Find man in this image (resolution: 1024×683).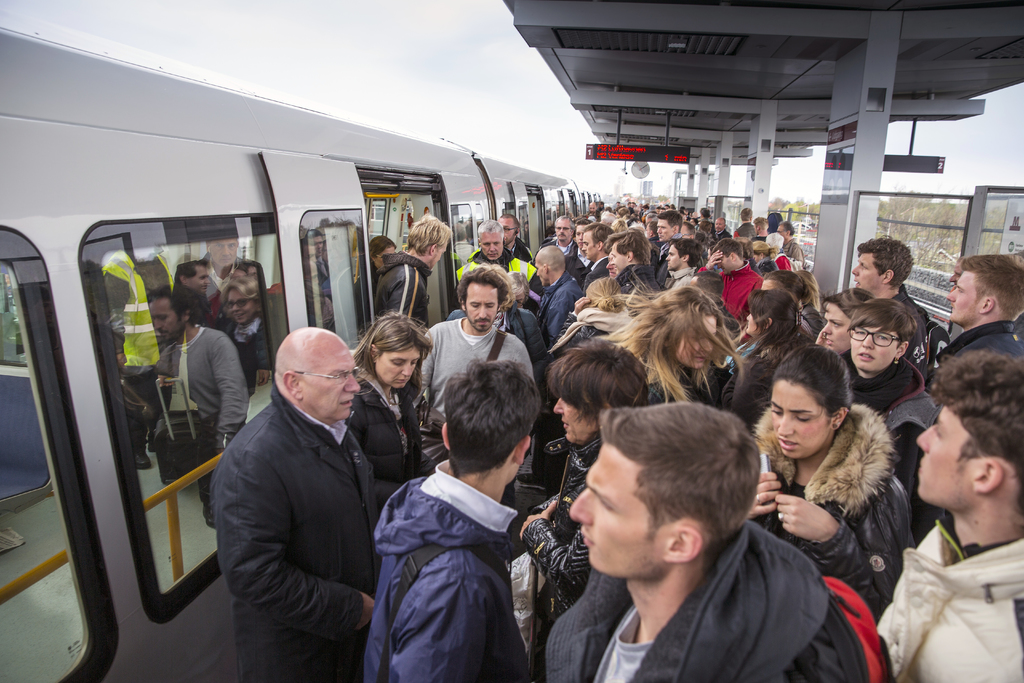
select_region(661, 237, 701, 276).
